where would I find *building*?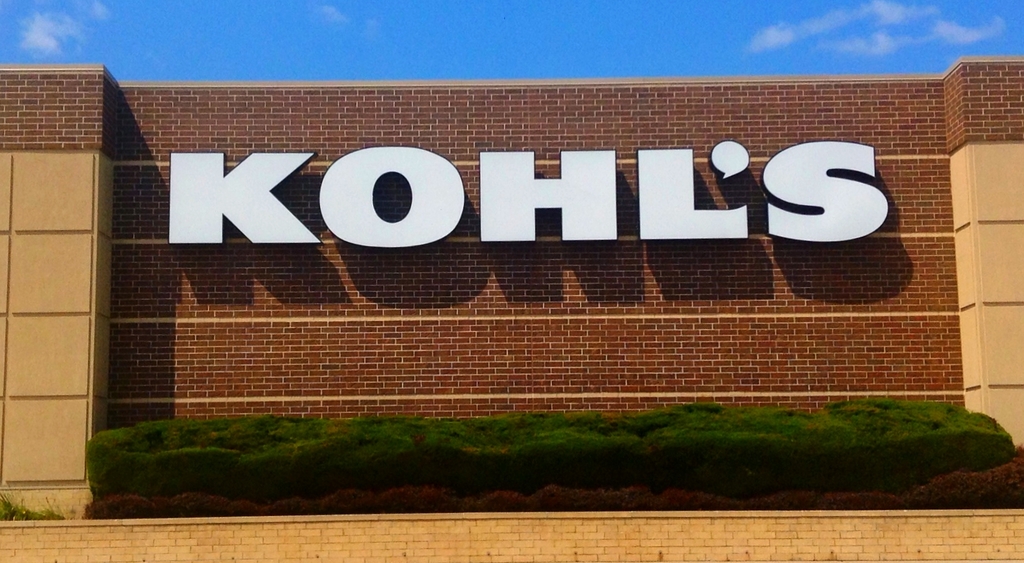
At region(0, 62, 1023, 562).
